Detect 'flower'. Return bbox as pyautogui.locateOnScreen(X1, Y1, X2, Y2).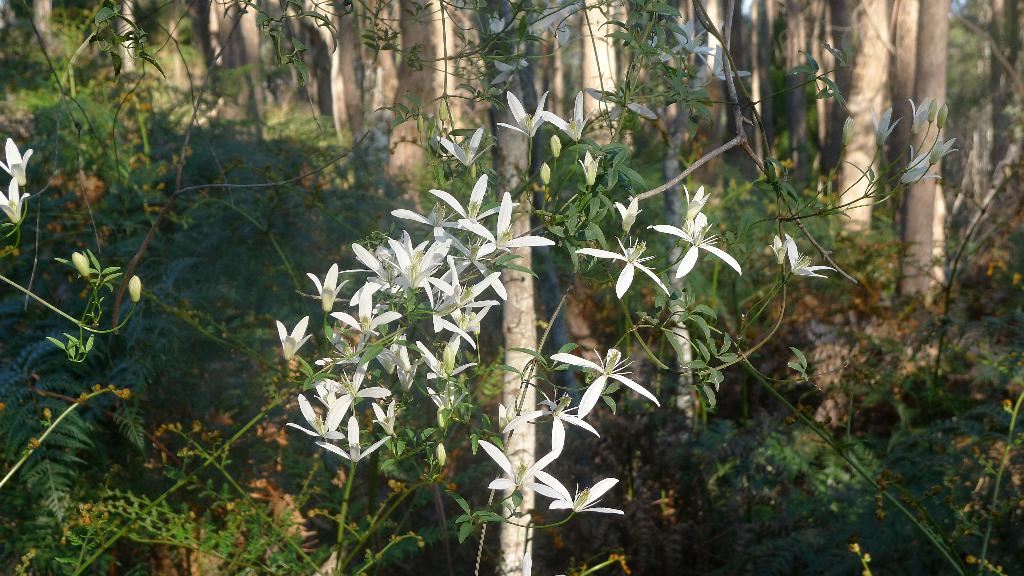
pyautogui.locateOnScreen(286, 393, 346, 440).
